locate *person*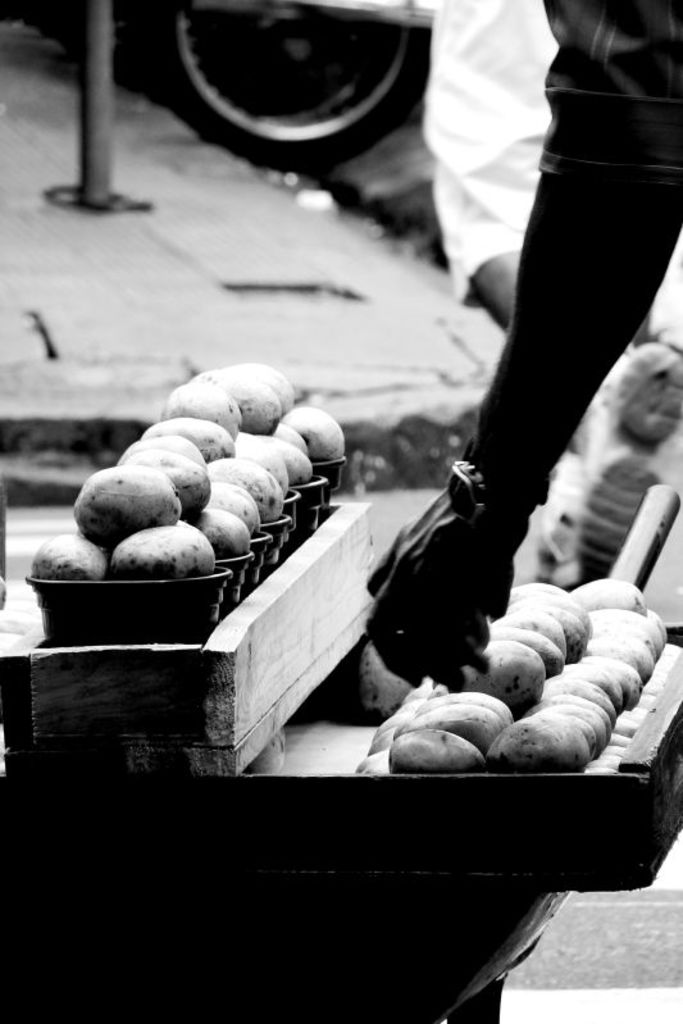
left=360, top=0, right=682, bottom=696
